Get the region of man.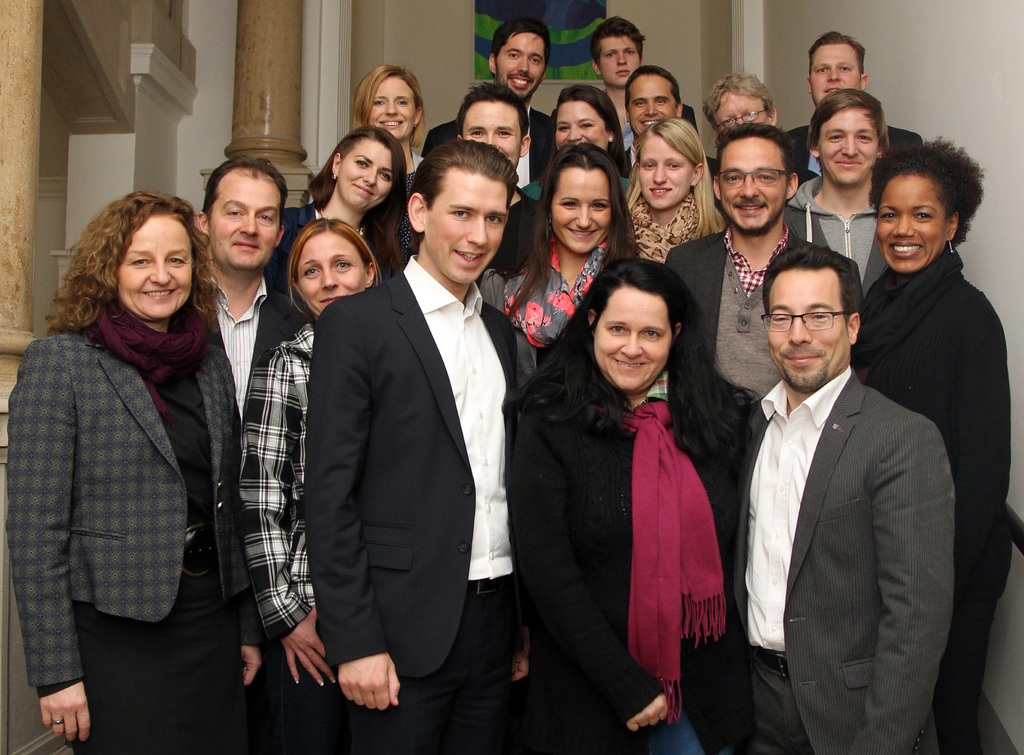
<bbox>780, 22, 958, 232</bbox>.
